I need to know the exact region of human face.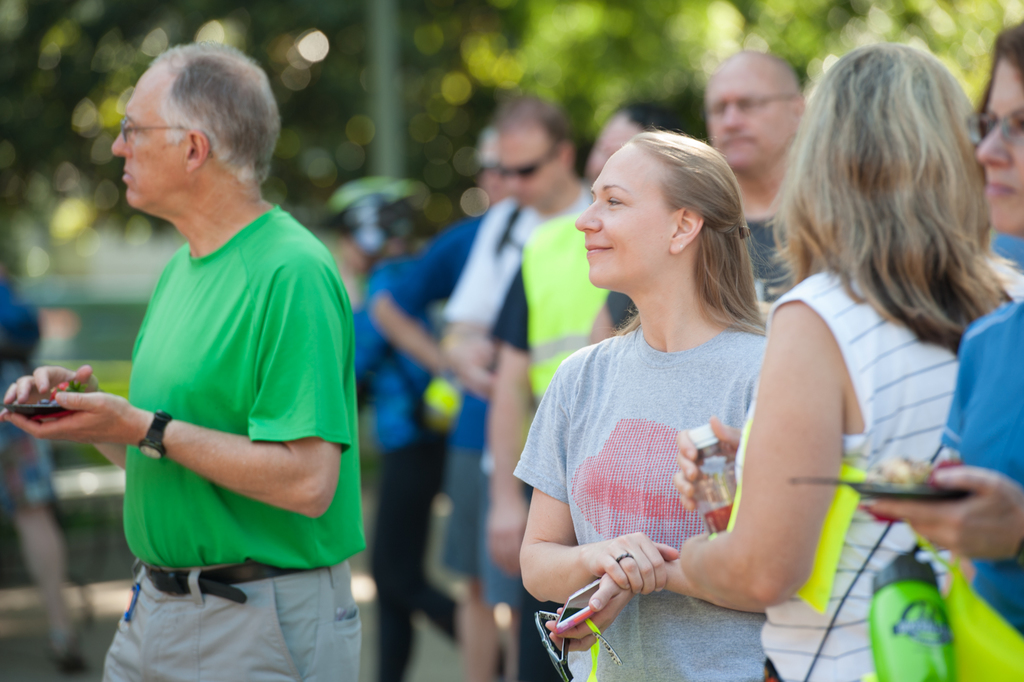
Region: 695, 59, 797, 172.
